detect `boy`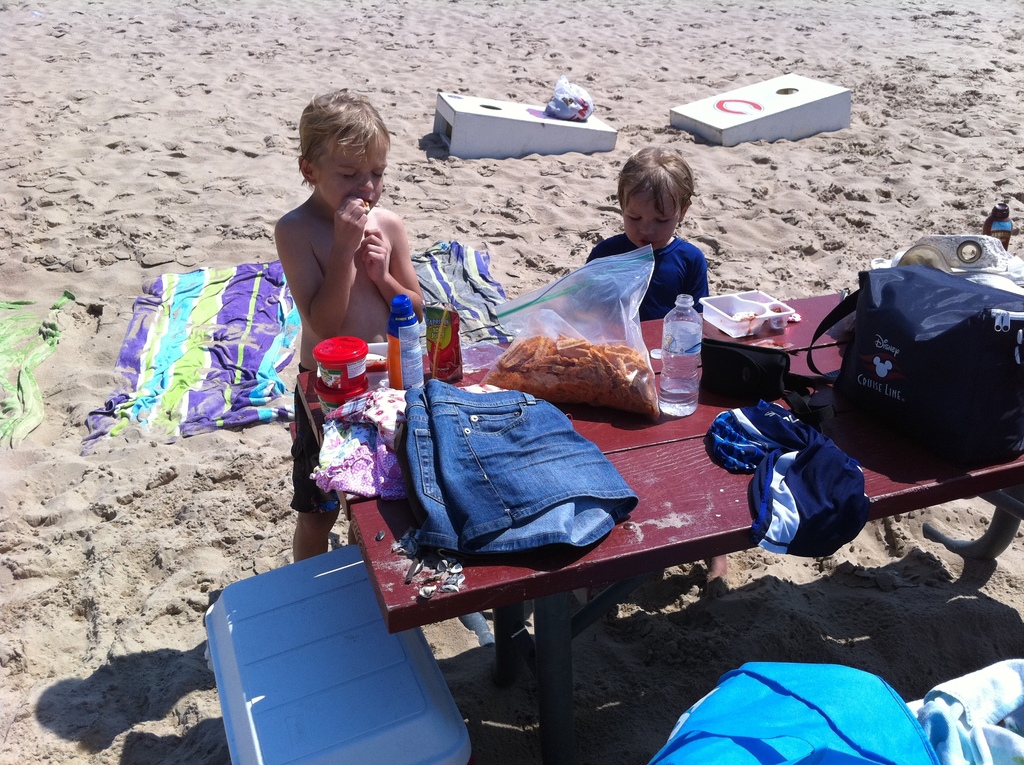
rect(268, 82, 426, 570)
